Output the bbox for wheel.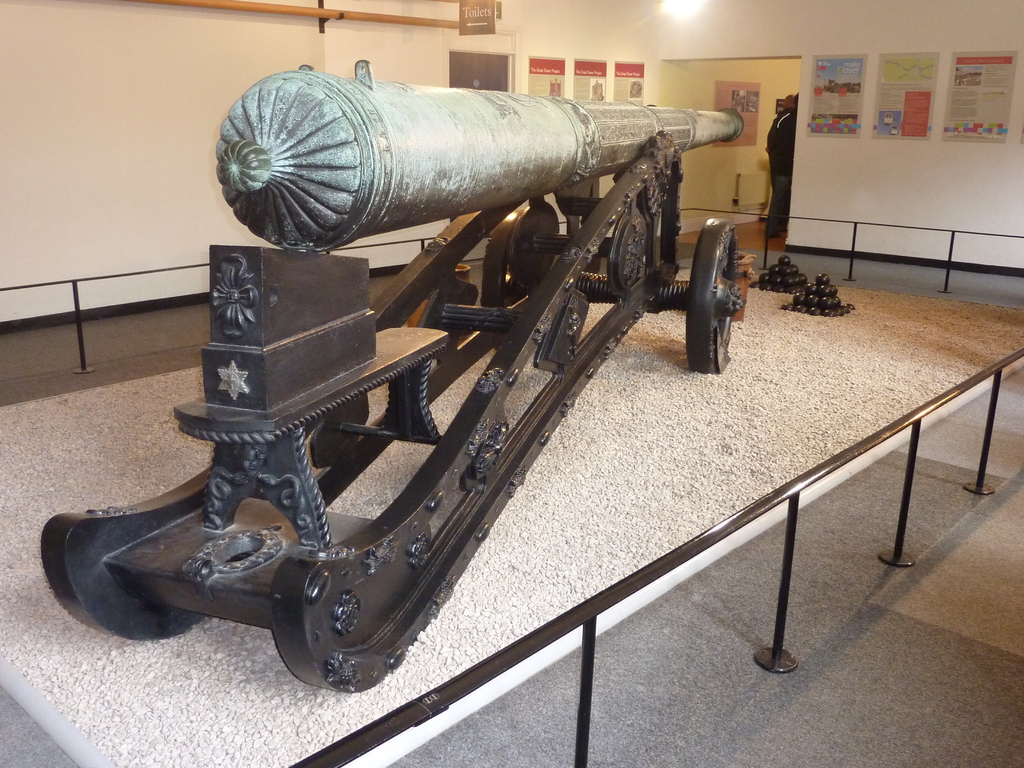
x1=683 y1=220 x2=746 y2=372.
